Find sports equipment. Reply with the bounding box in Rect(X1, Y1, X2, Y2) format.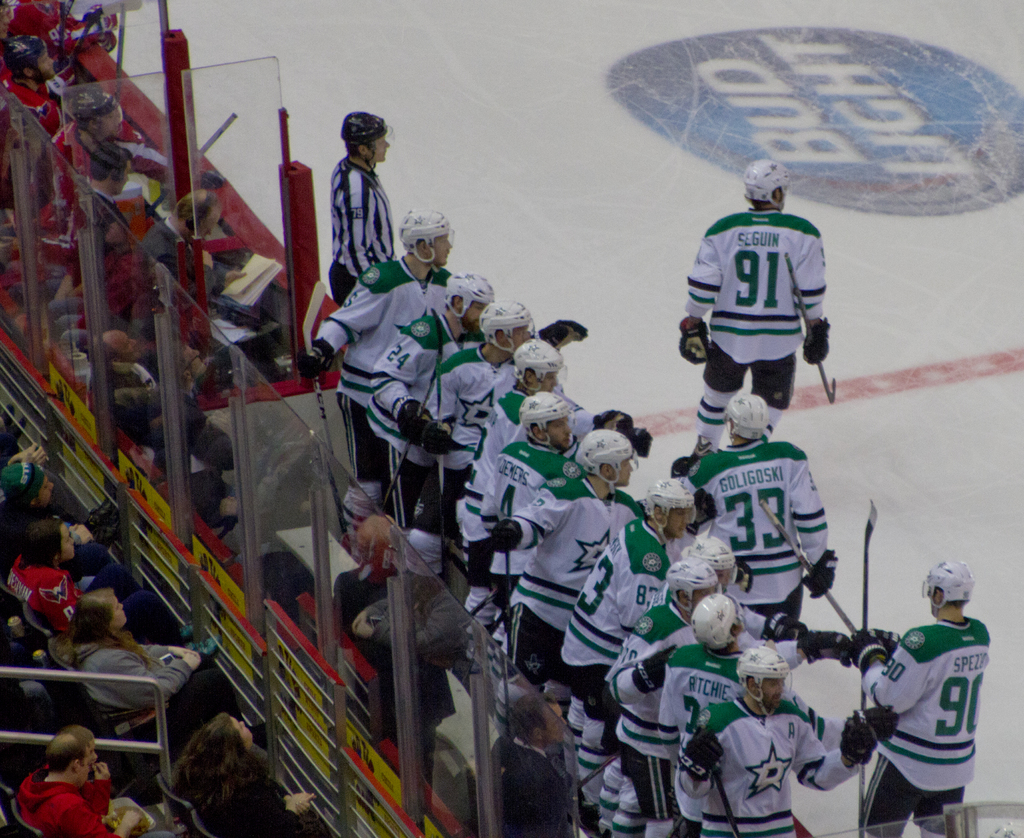
Rect(858, 499, 877, 837).
